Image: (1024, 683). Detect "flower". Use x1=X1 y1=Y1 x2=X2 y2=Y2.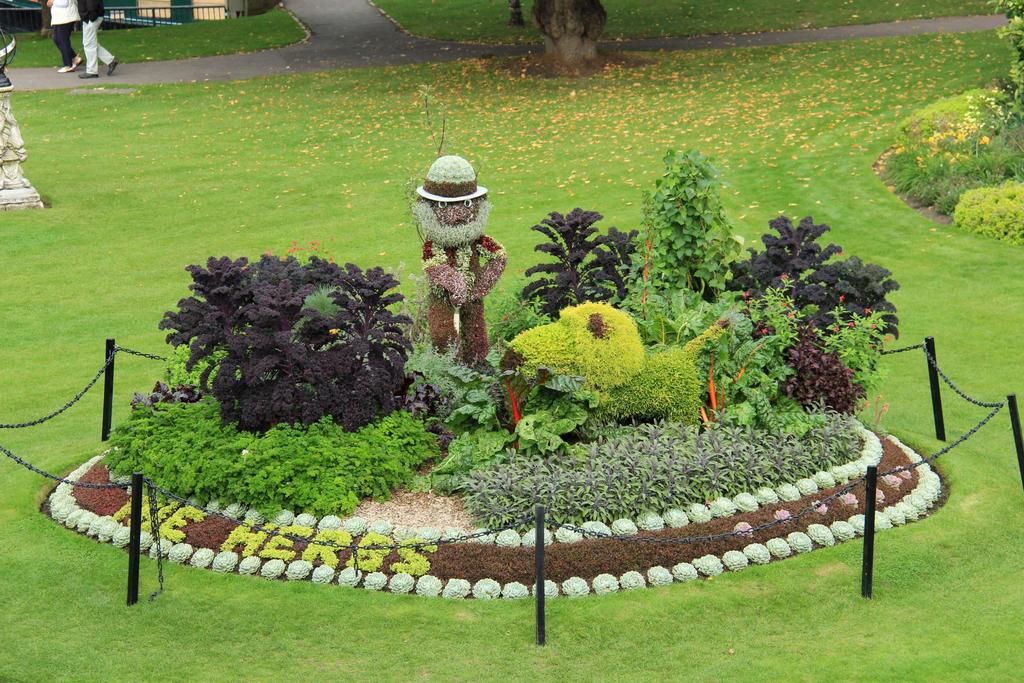
x1=849 y1=319 x2=856 y2=327.
